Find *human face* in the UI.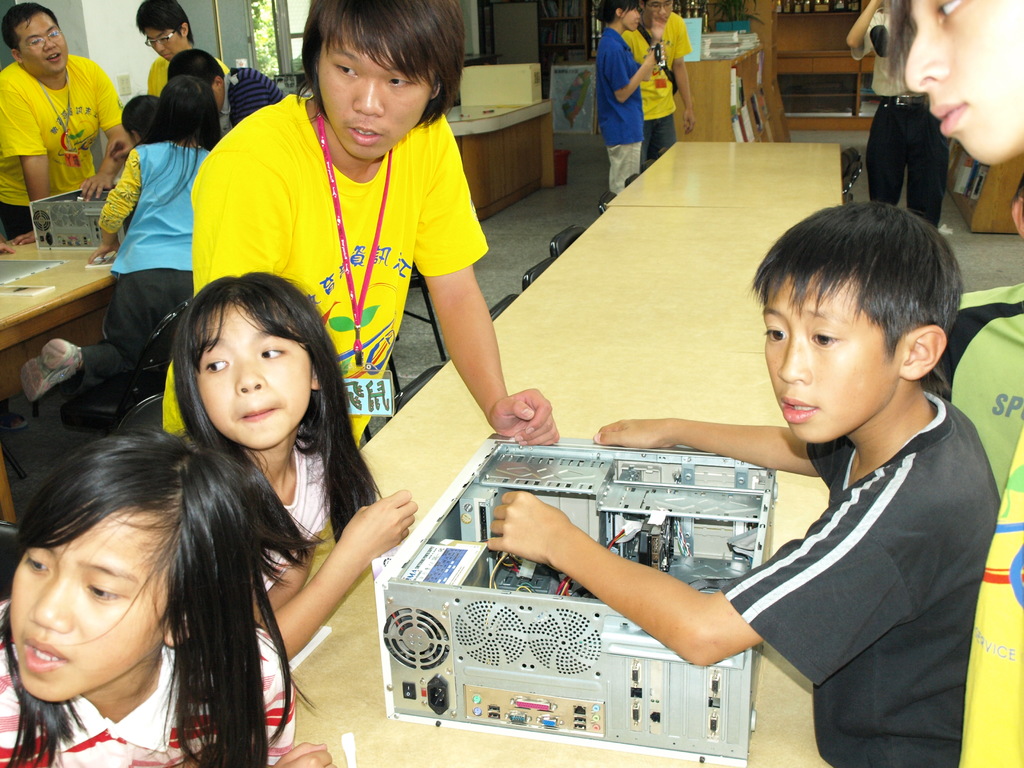
UI element at 646/0/674/22.
